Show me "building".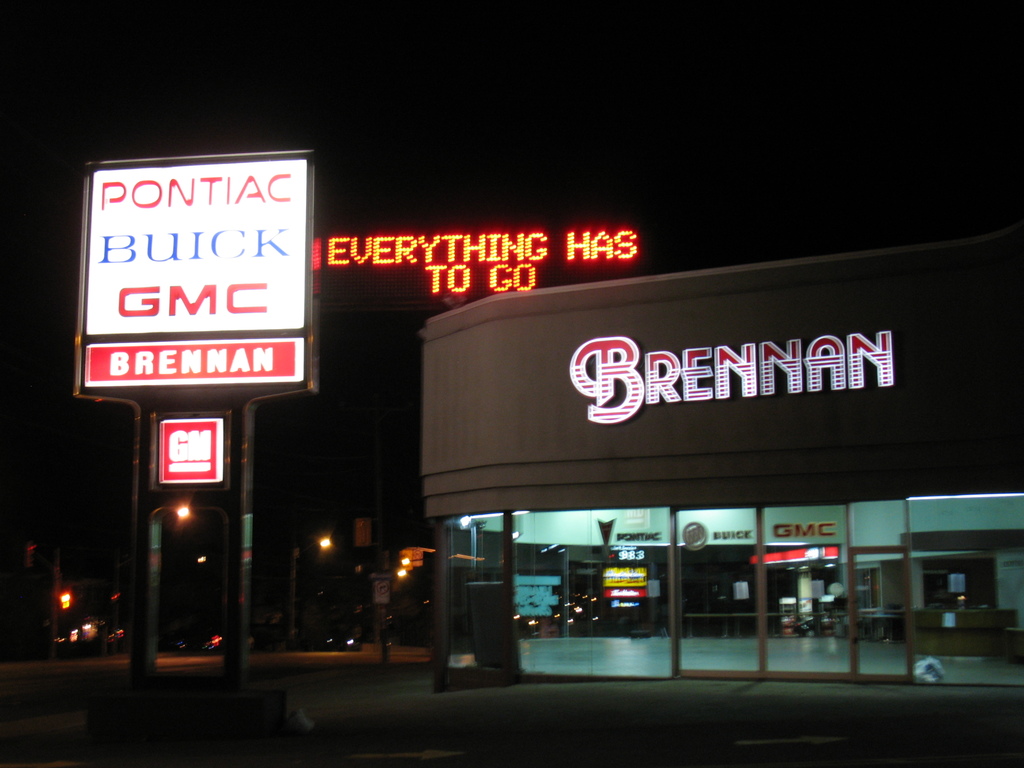
"building" is here: region(422, 232, 1023, 696).
